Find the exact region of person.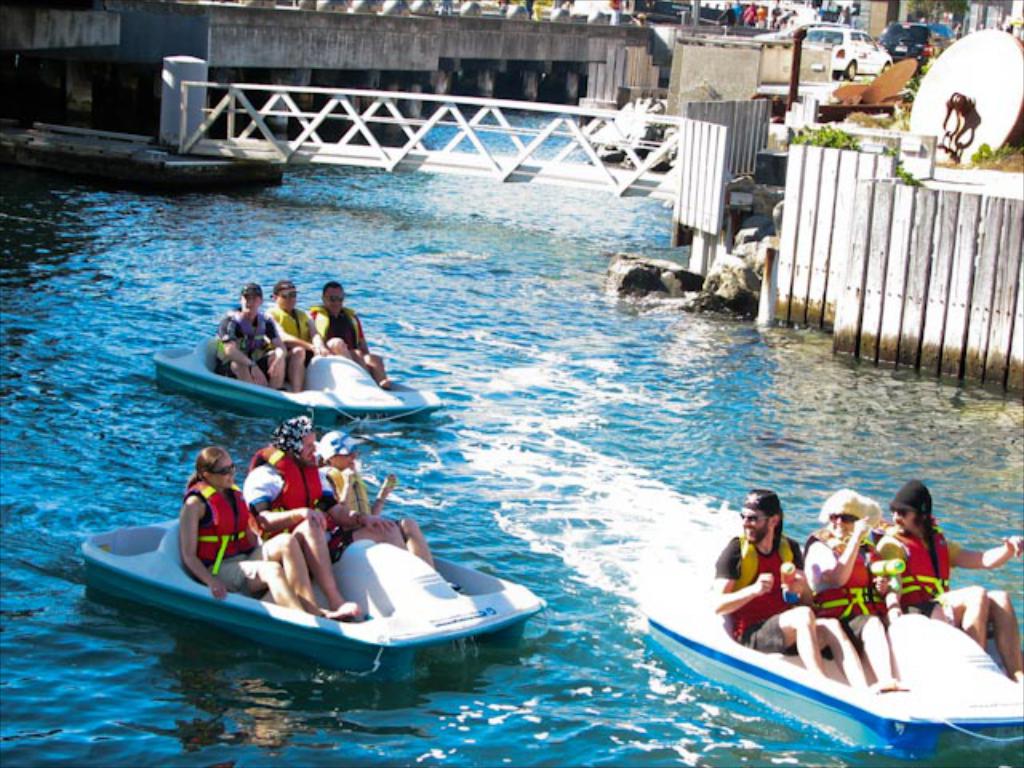
Exact region: [left=174, top=442, right=362, bottom=629].
